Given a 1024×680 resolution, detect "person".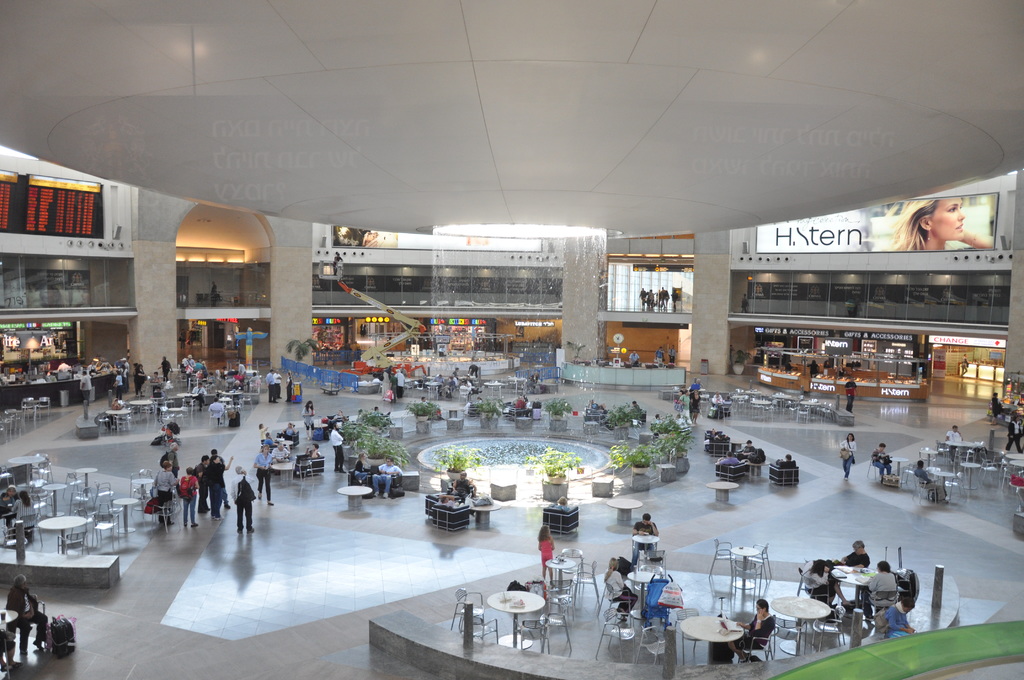
region(90, 360, 100, 370).
